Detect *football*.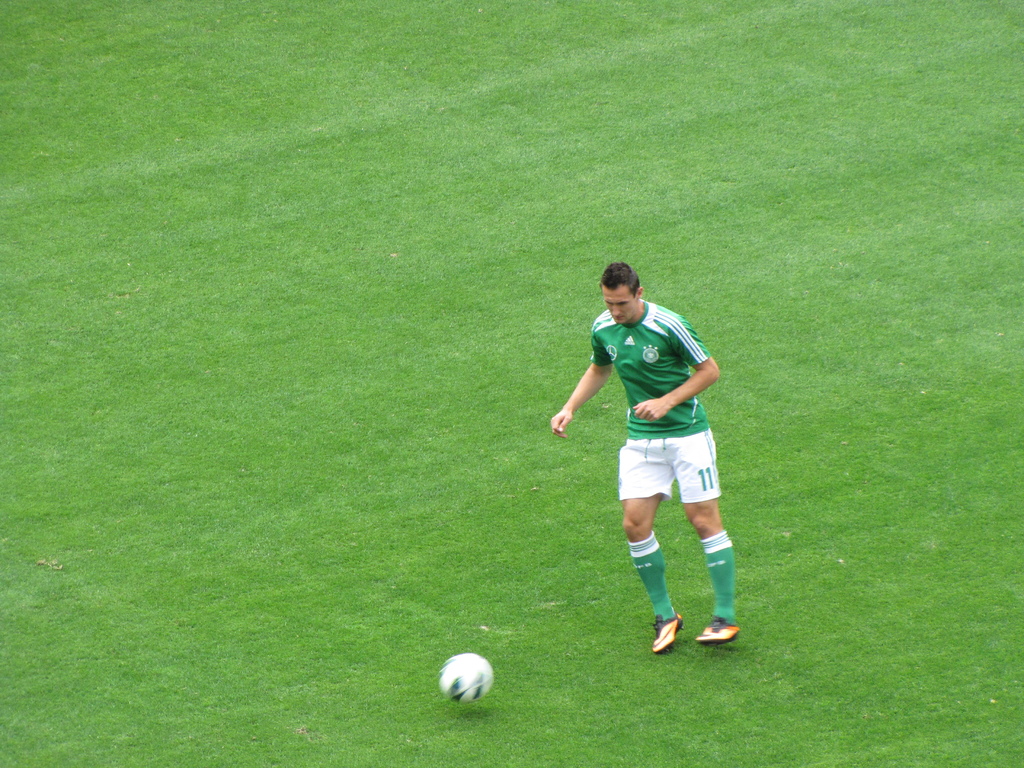
Detected at detection(436, 653, 490, 701).
